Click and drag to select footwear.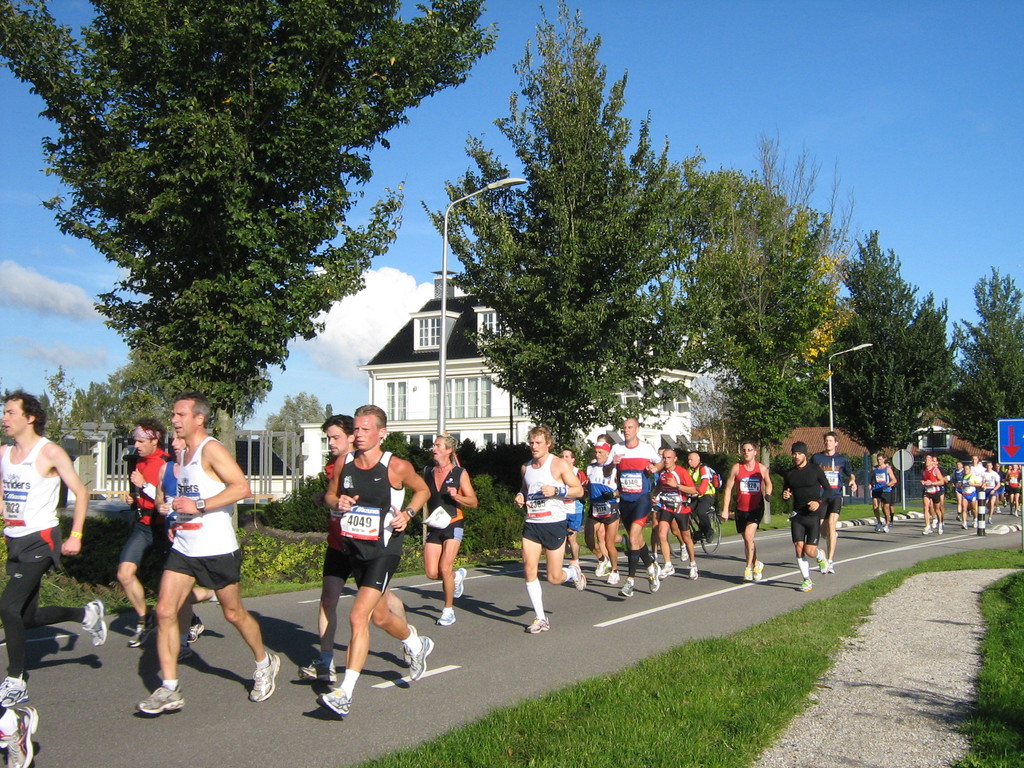
Selection: l=678, t=544, r=690, b=561.
